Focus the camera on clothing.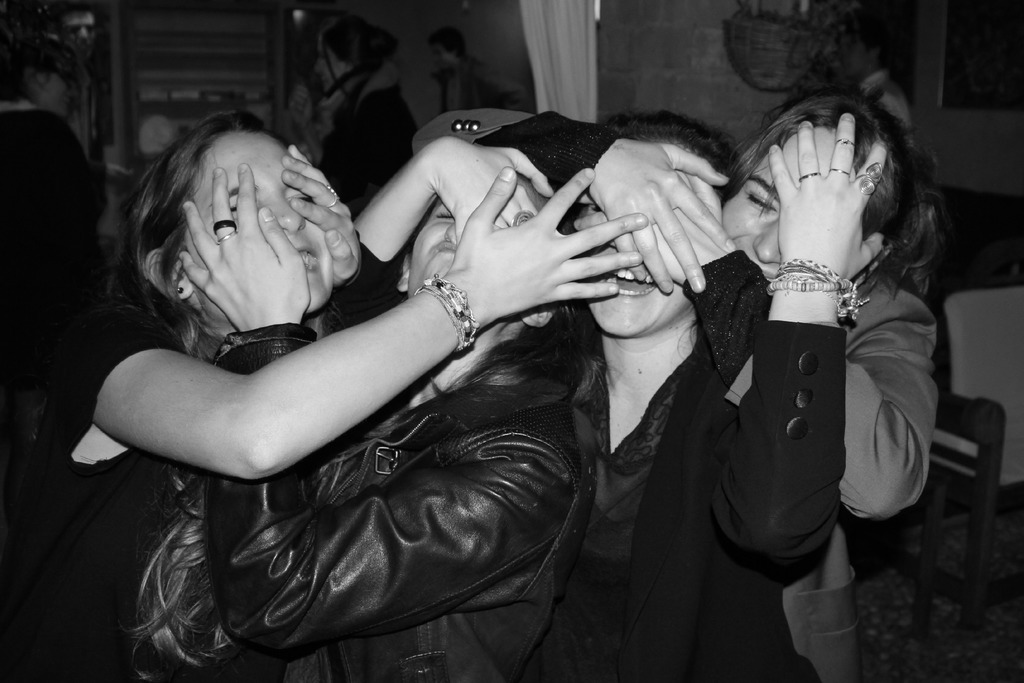
Focus region: <region>208, 320, 598, 682</region>.
